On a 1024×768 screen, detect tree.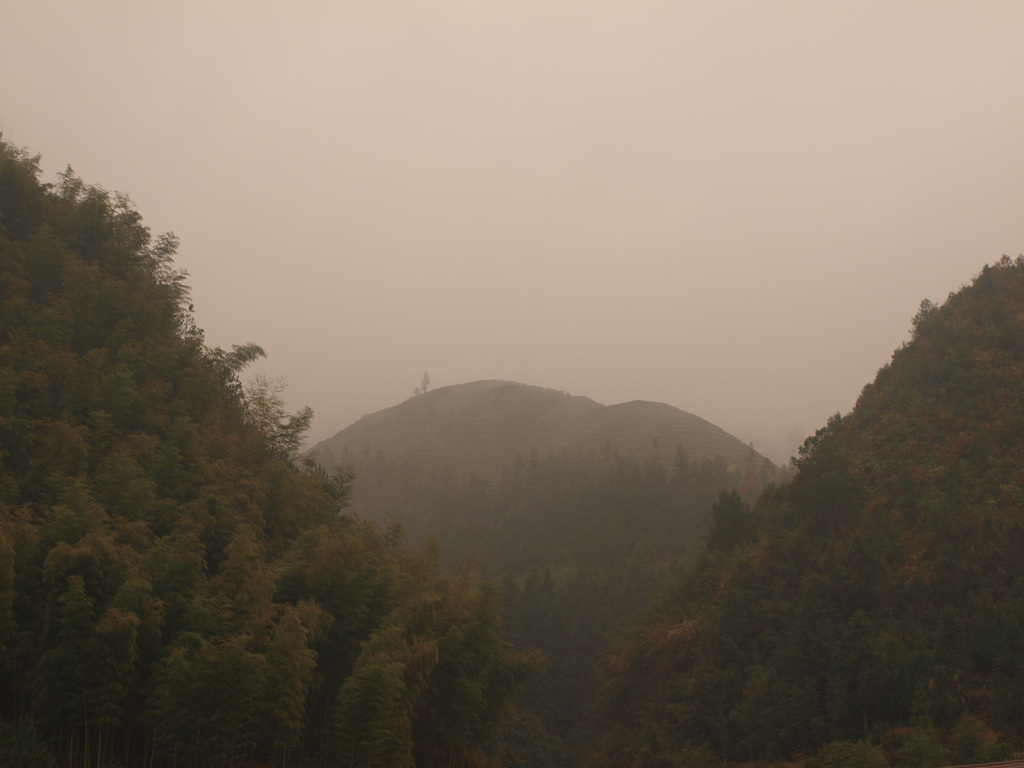
<bbox>144, 611, 210, 767</bbox>.
